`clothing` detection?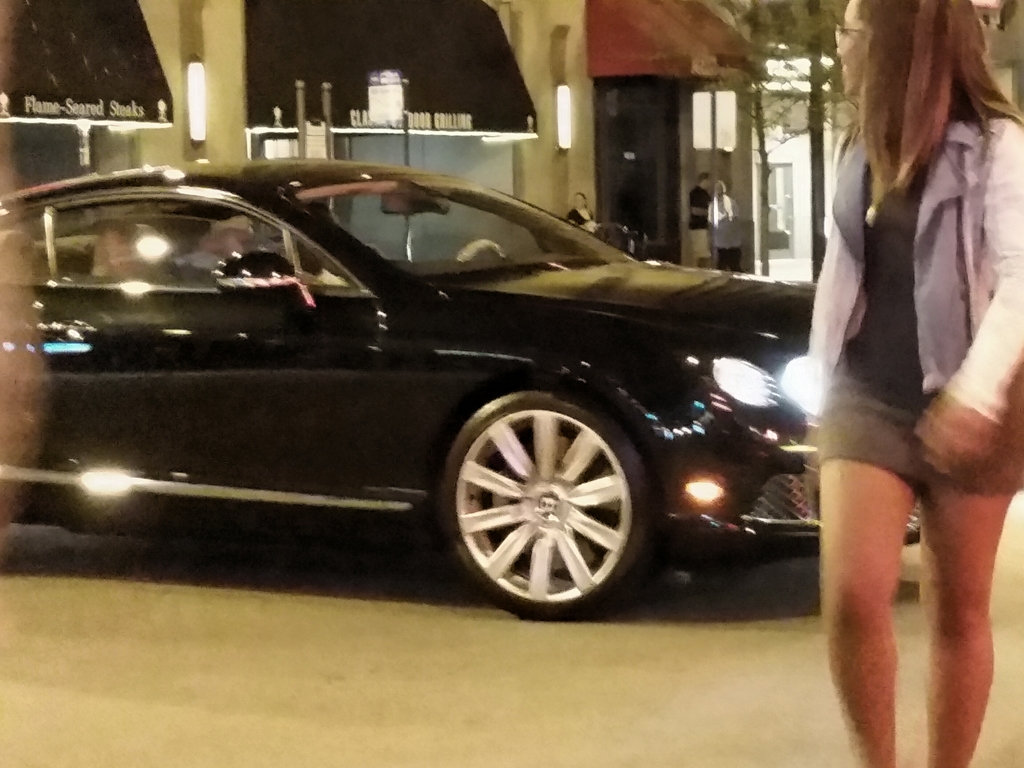
[803,108,1023,496]
